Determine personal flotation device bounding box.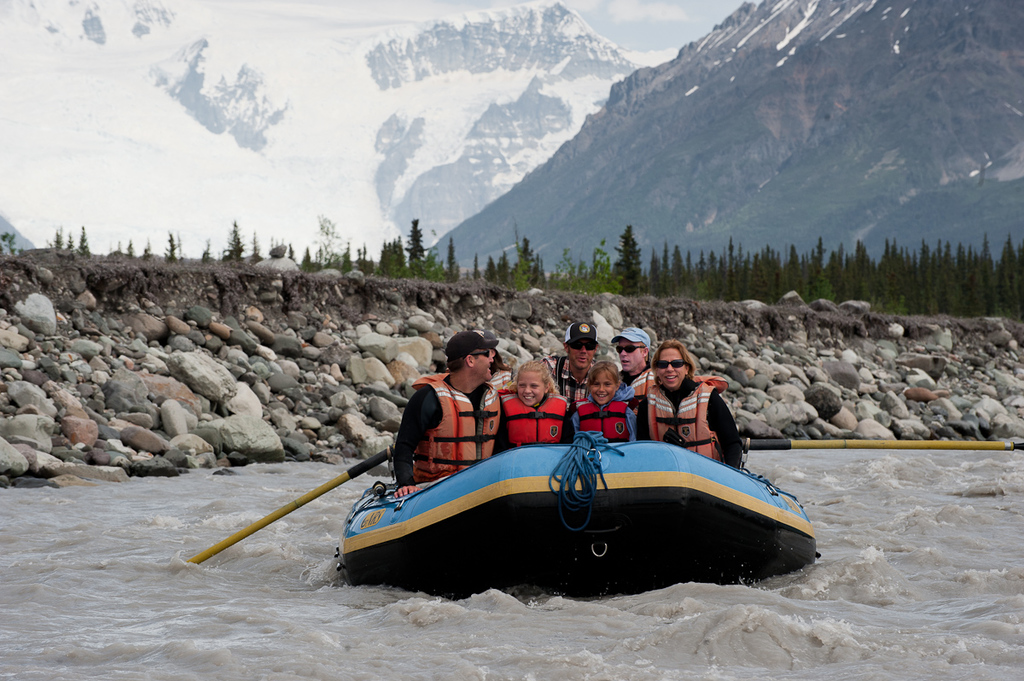
Determined: <bbox>578, 399, 625, 445</bbox>.
